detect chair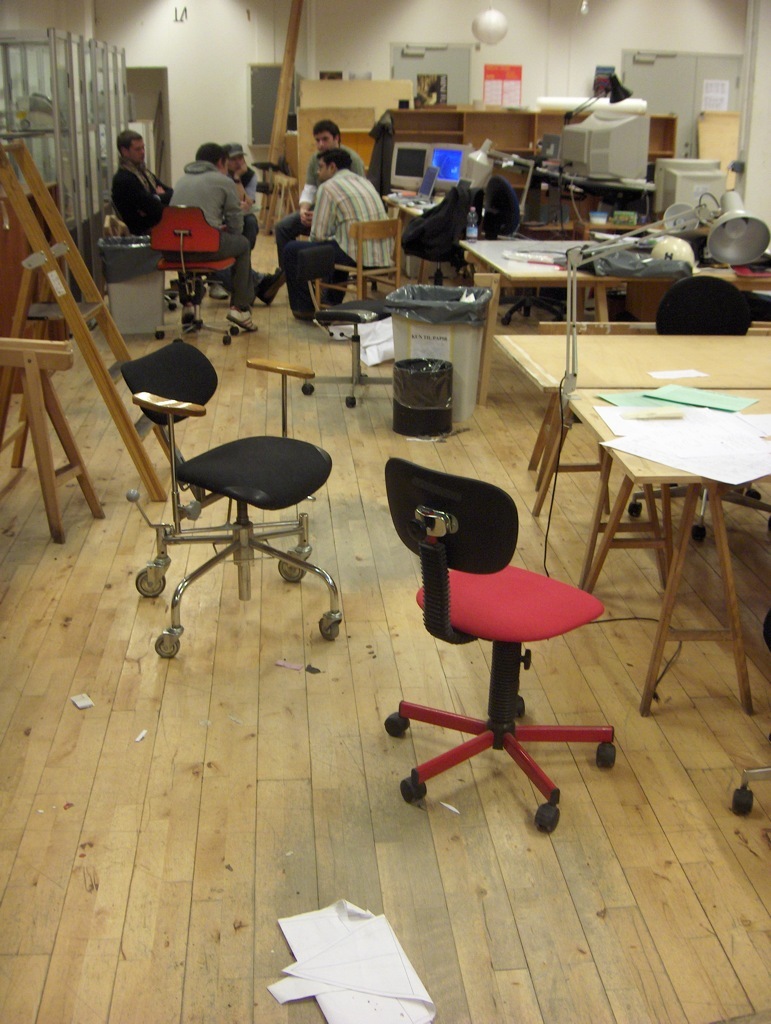
select_region(311, 214, 407, 313)
